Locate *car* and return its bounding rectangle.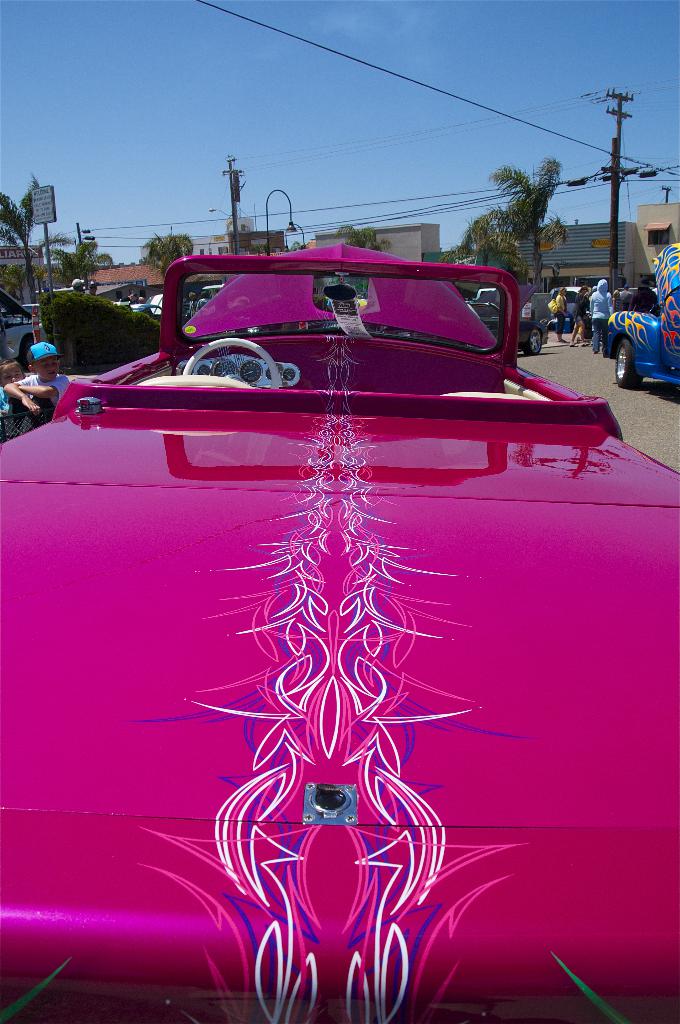
[x1=0, y1=239, x2=679, y2=1023].
